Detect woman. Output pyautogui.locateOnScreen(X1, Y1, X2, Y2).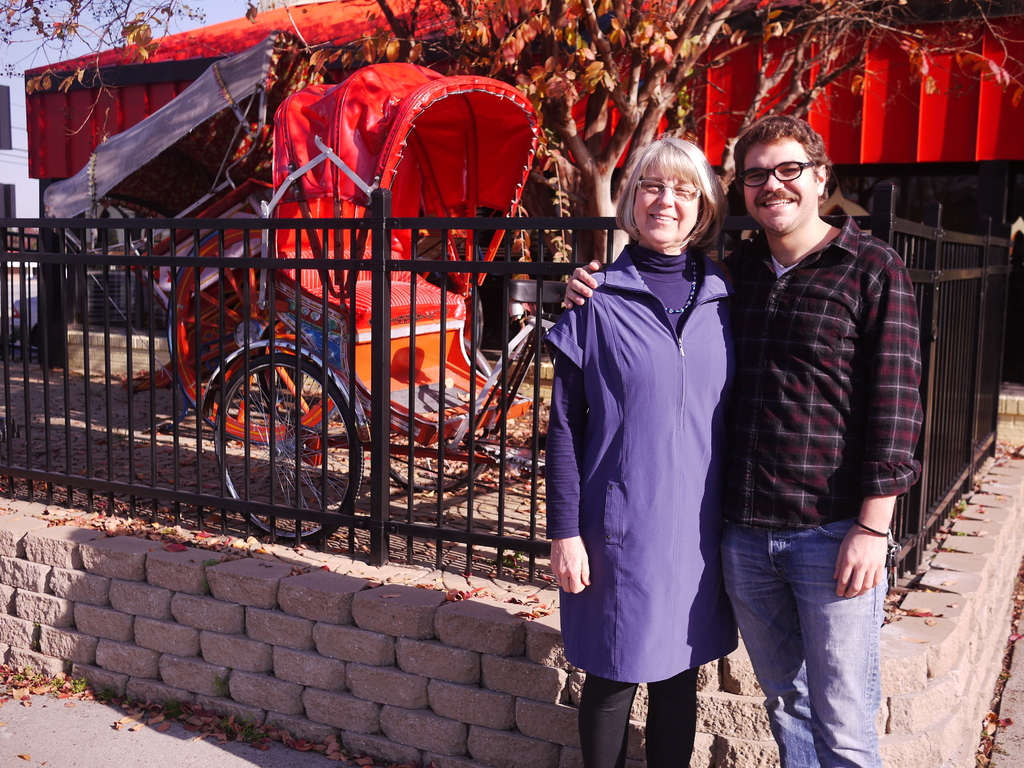
pyautogui.locateOnScreen(552, 129, 749, 758).
